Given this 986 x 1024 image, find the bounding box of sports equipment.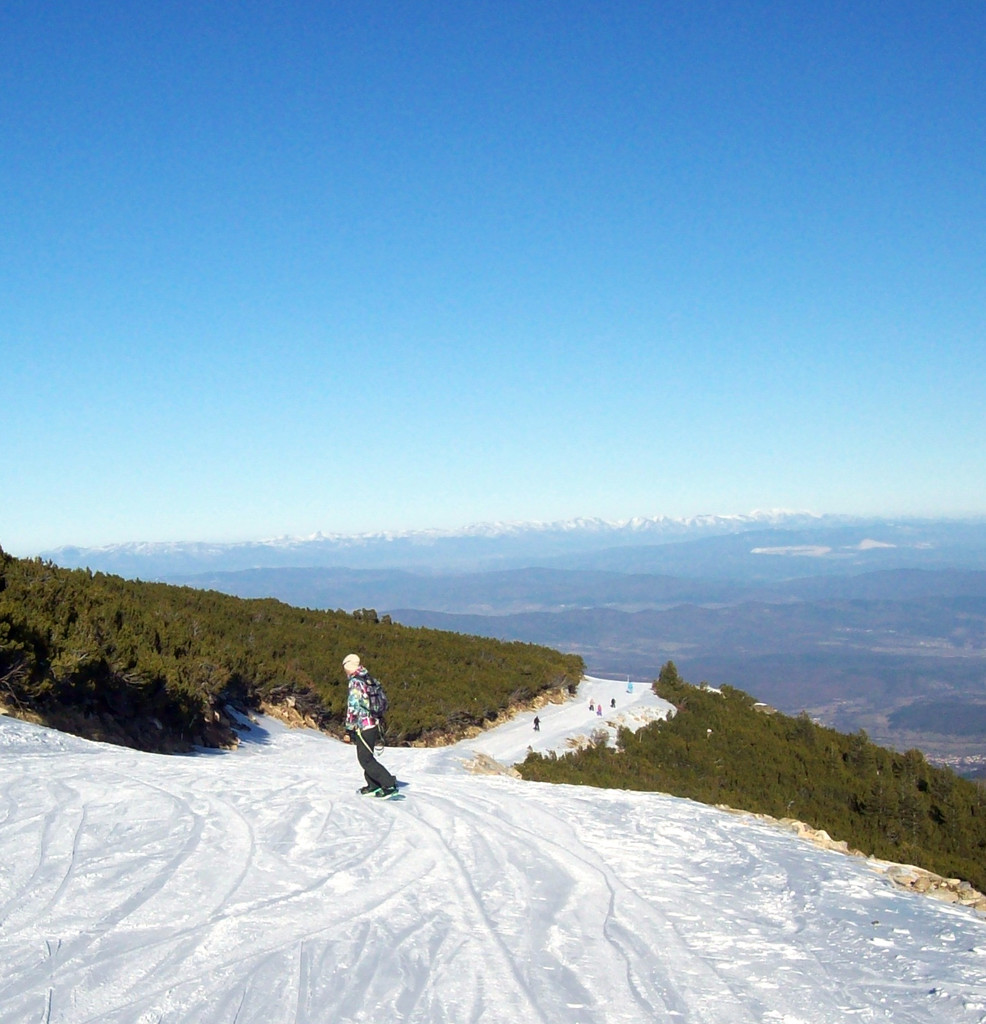
<region>356, 789, 407, 806</region>.
